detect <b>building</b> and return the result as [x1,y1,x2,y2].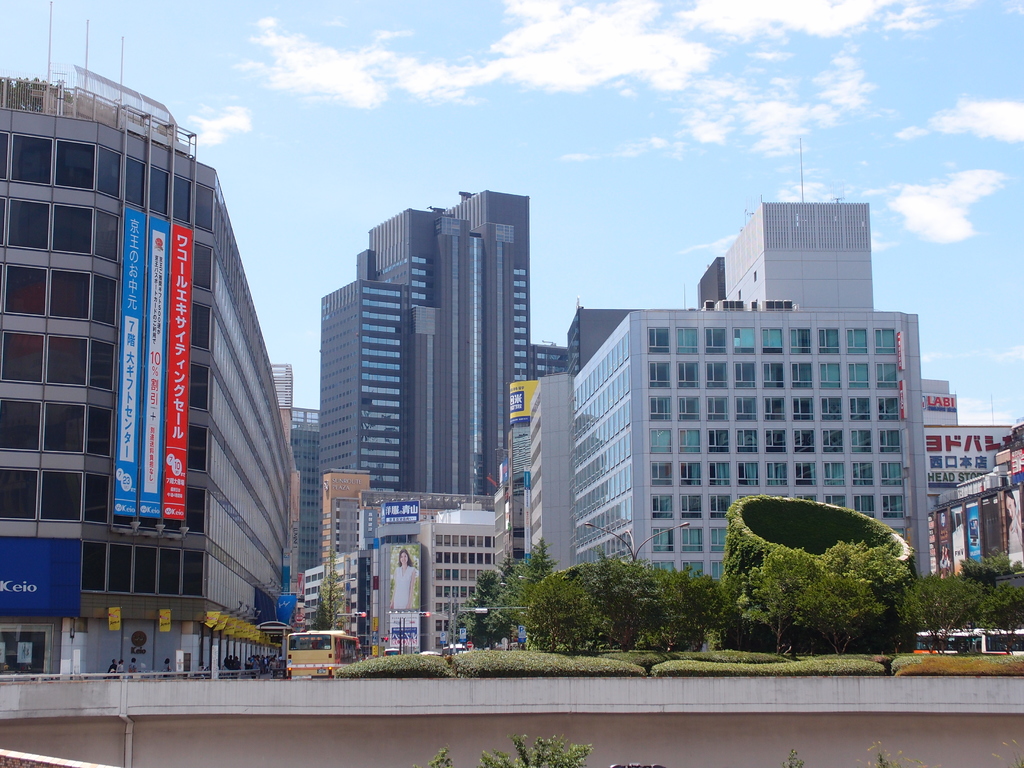
[322,191,638,498].
